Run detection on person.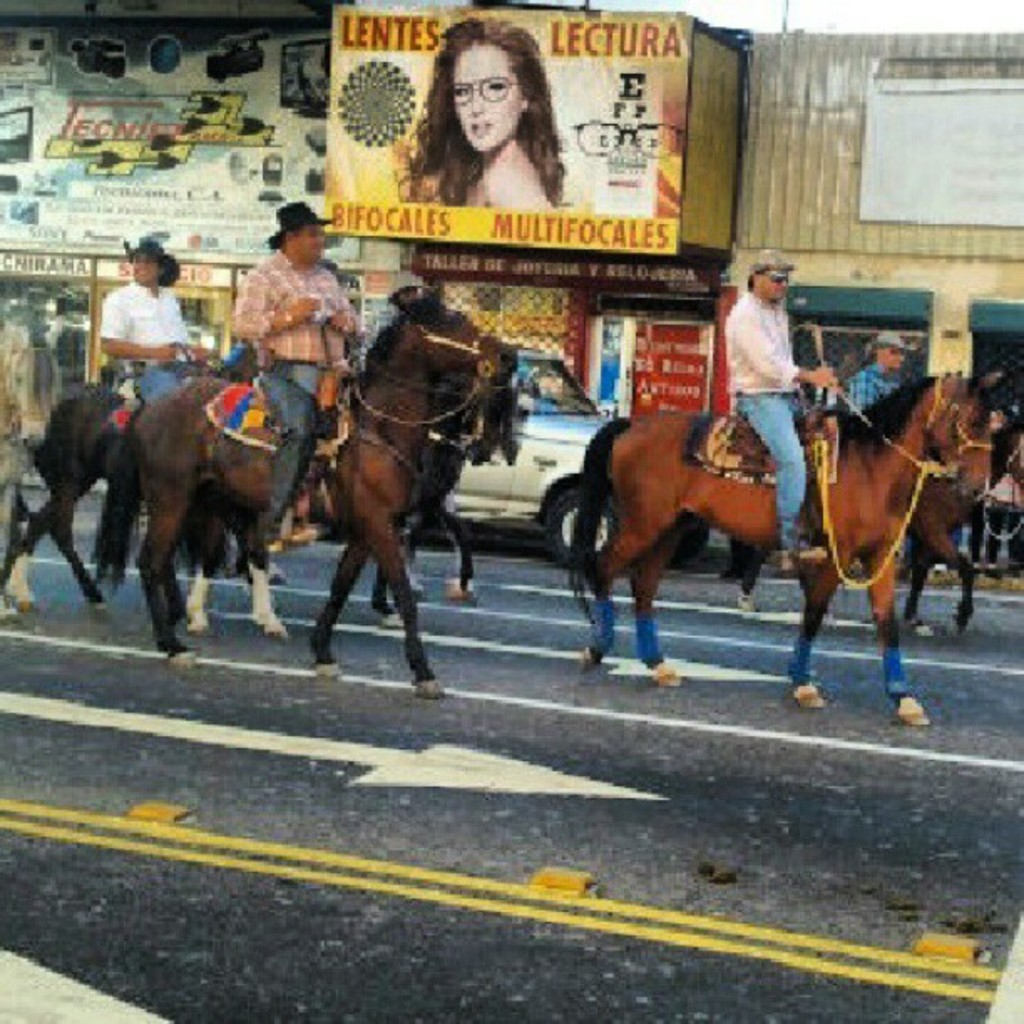
Result: (408, 25, 586, 216).
